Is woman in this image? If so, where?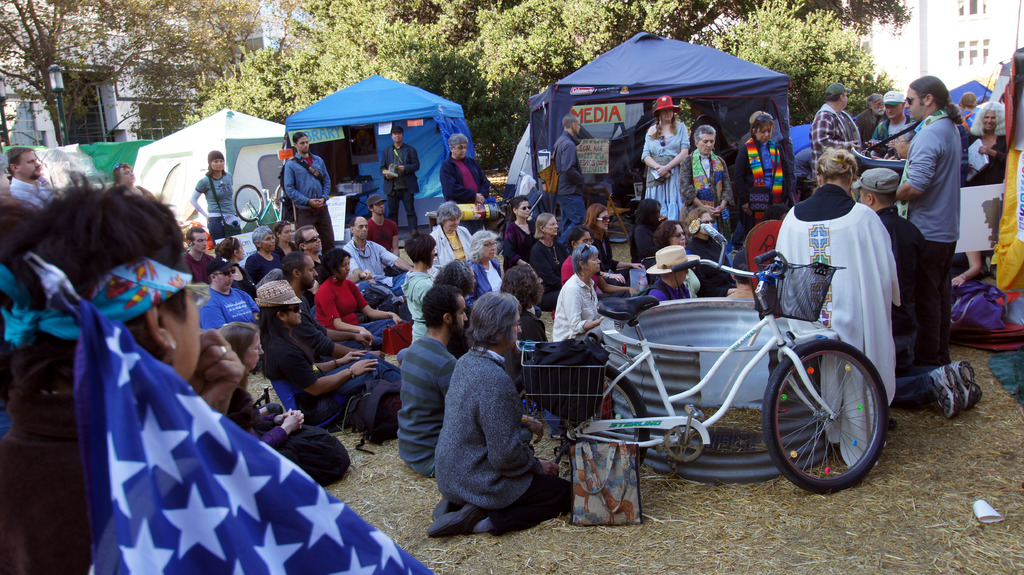
Yes, at [left=524, top=208, right=572, bottom=306].
